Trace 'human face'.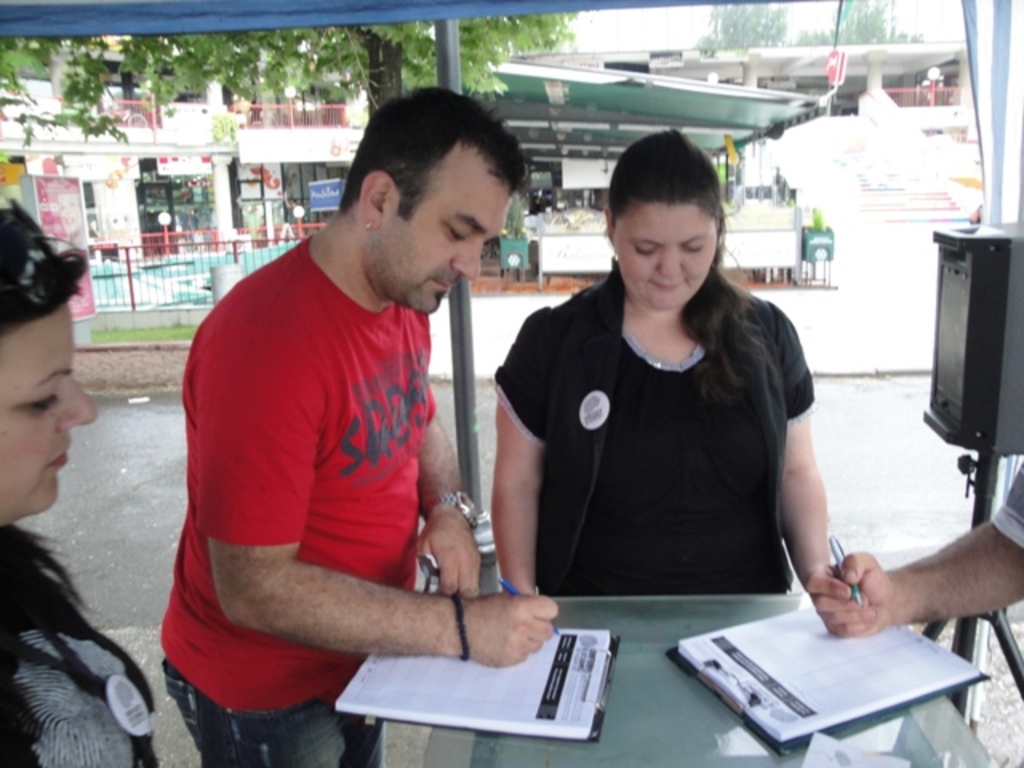
Traced to [384,170,514,306].
